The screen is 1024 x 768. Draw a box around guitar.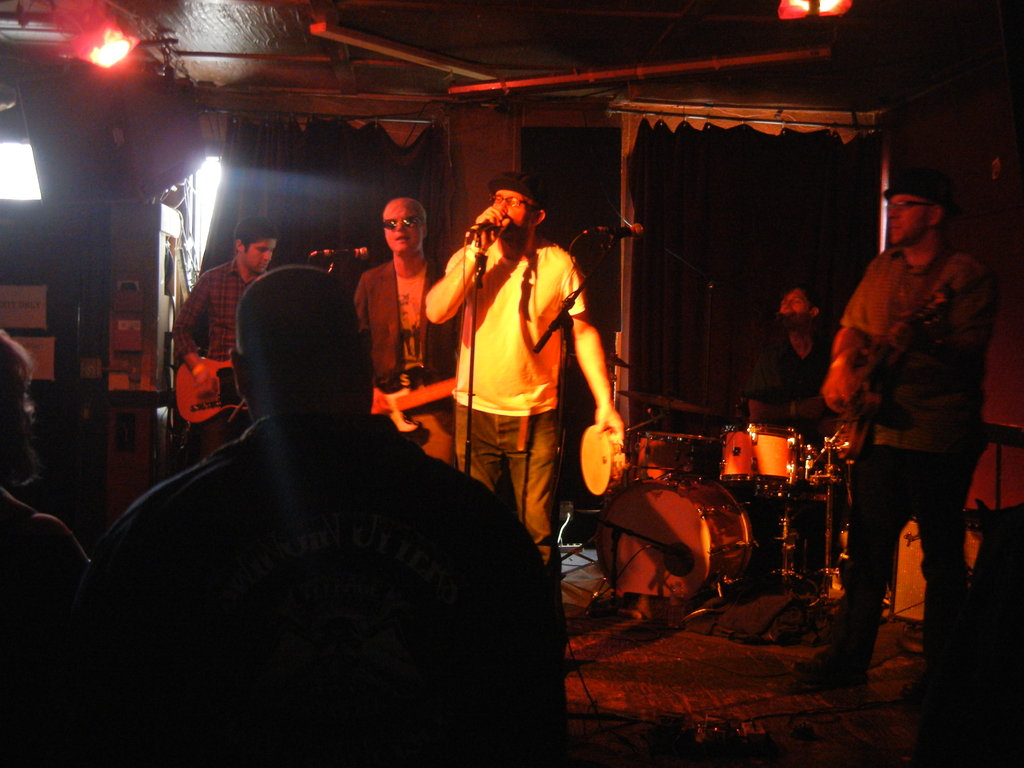
{"left": 833, "top": 321, "right": 945, "bottom": 422}.
